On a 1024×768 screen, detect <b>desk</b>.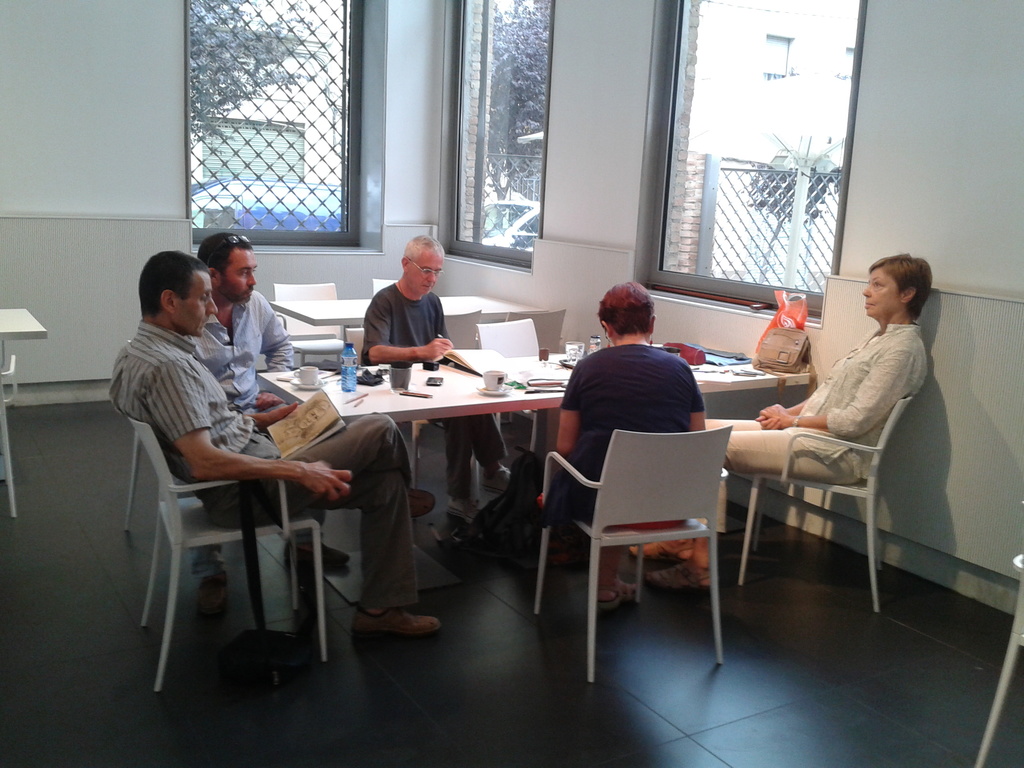
<bbox>262, 360, 557, 606</bbox>.
